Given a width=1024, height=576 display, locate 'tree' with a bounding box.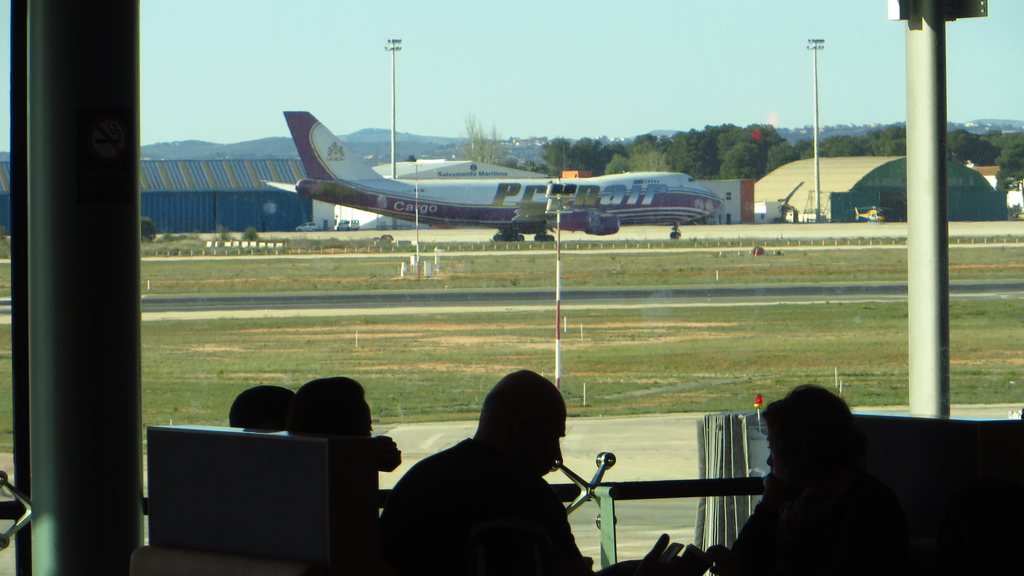
Located: x1=538 y1=133 x2=632 y2=183.
